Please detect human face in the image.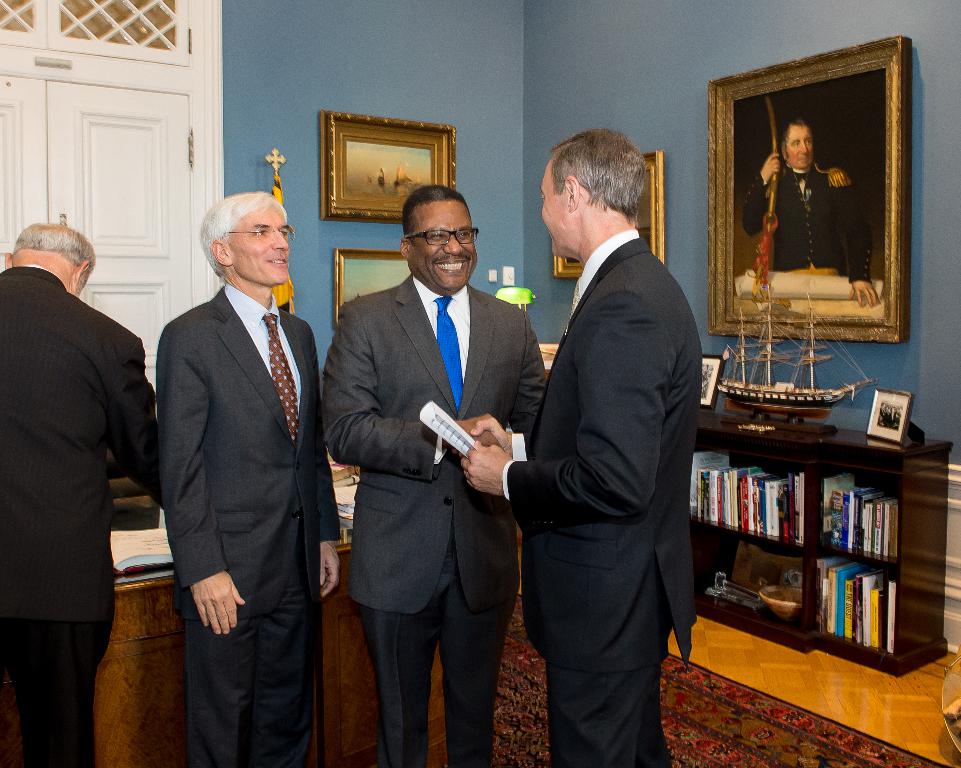
[left=405, top=192, right=479, bottom=294].
